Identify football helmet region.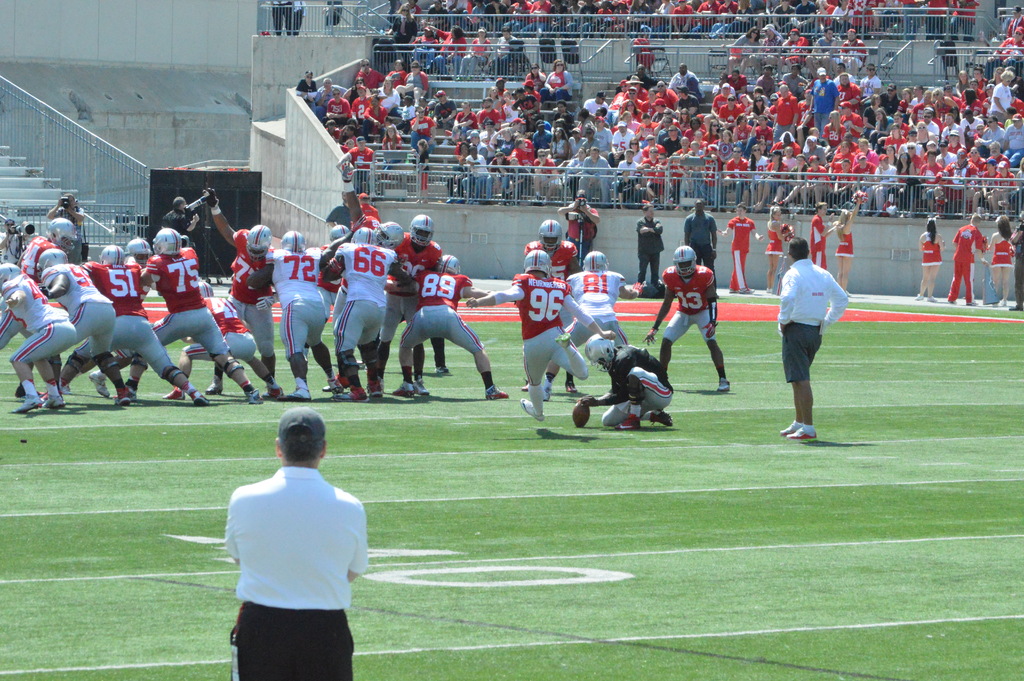
Region: detection(329, 224, 351, 239).
